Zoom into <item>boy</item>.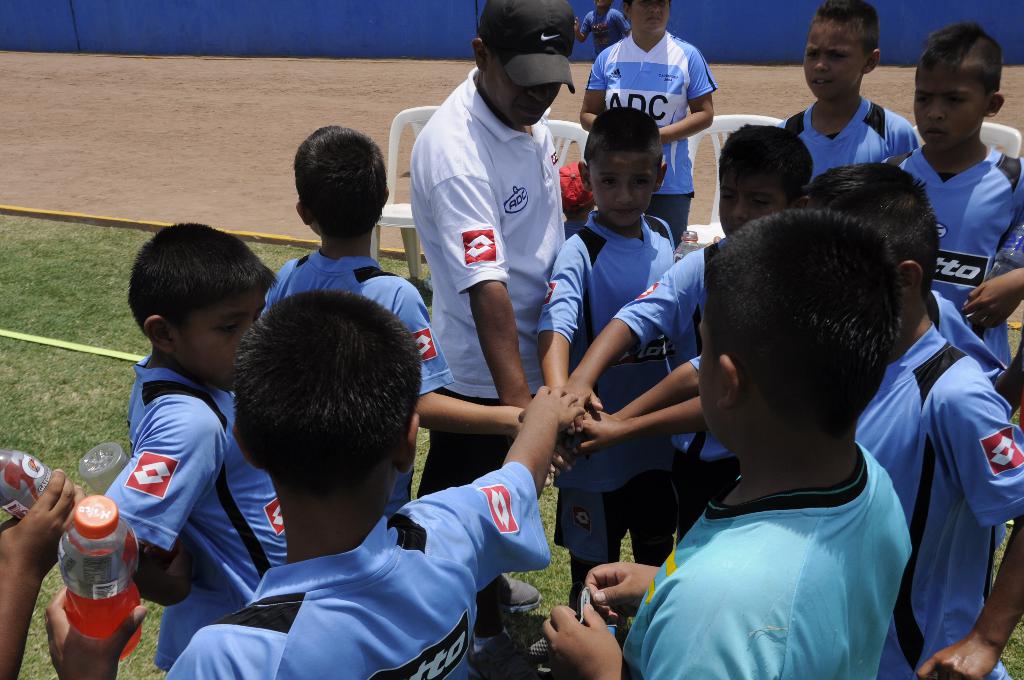
Zoom target: l=570, t=0, r=636, b=58.
